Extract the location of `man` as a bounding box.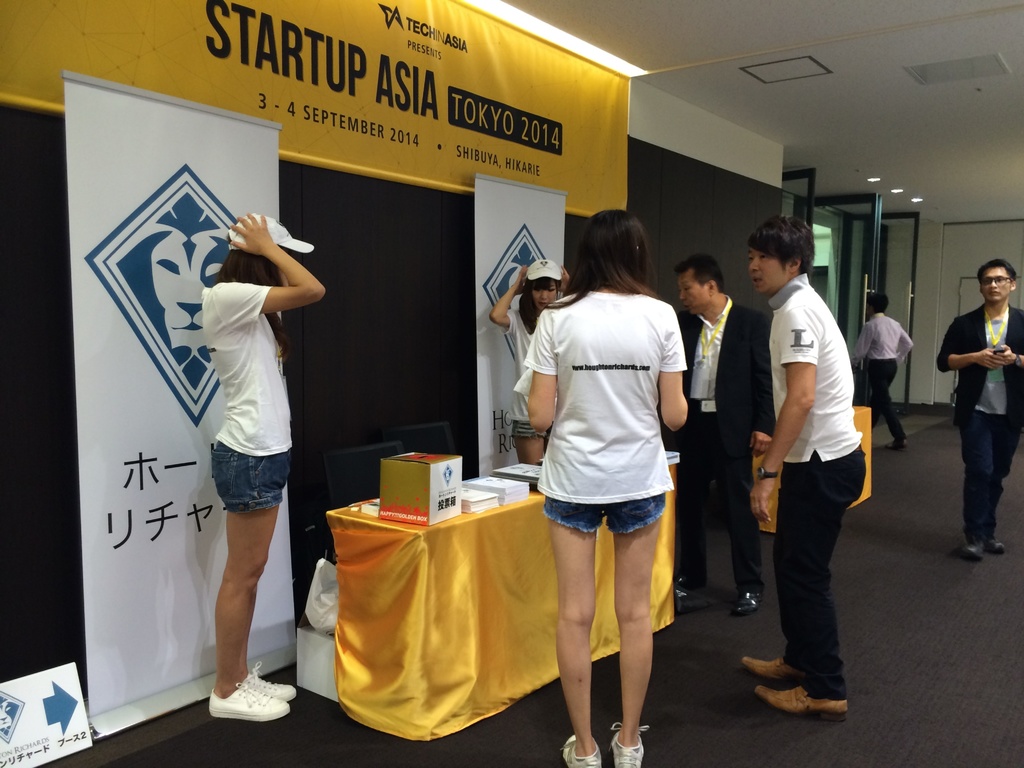
x1=736 y1=226 x2=881 y2=701.
